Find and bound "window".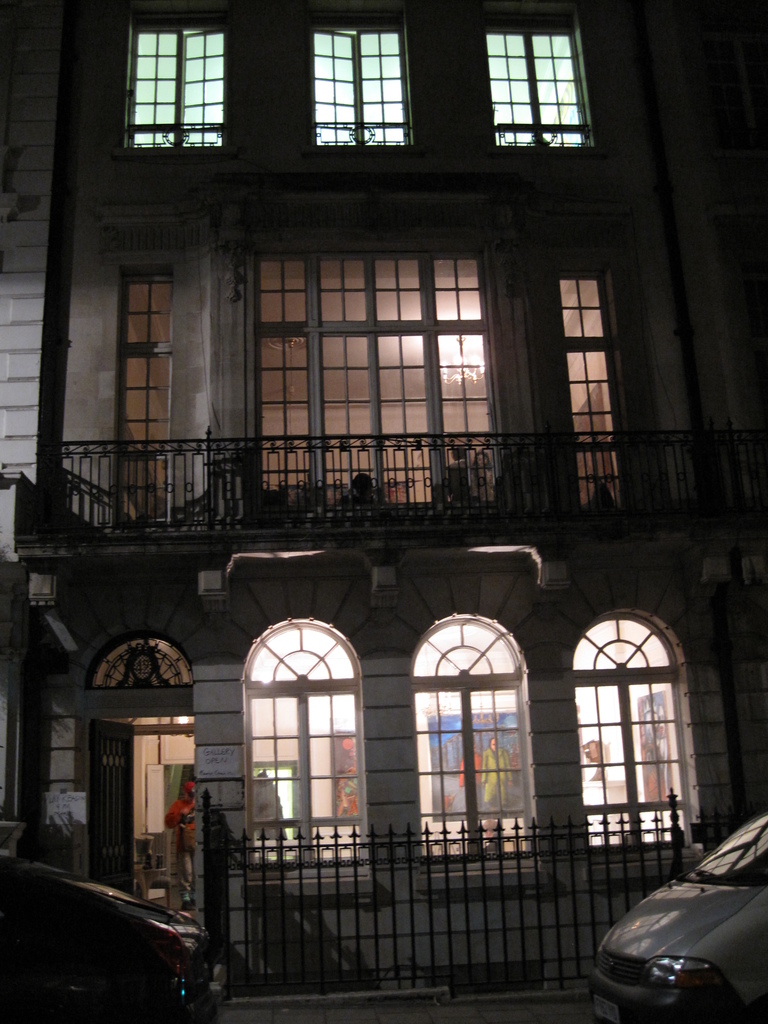
Bound: (115,267,177,531).
